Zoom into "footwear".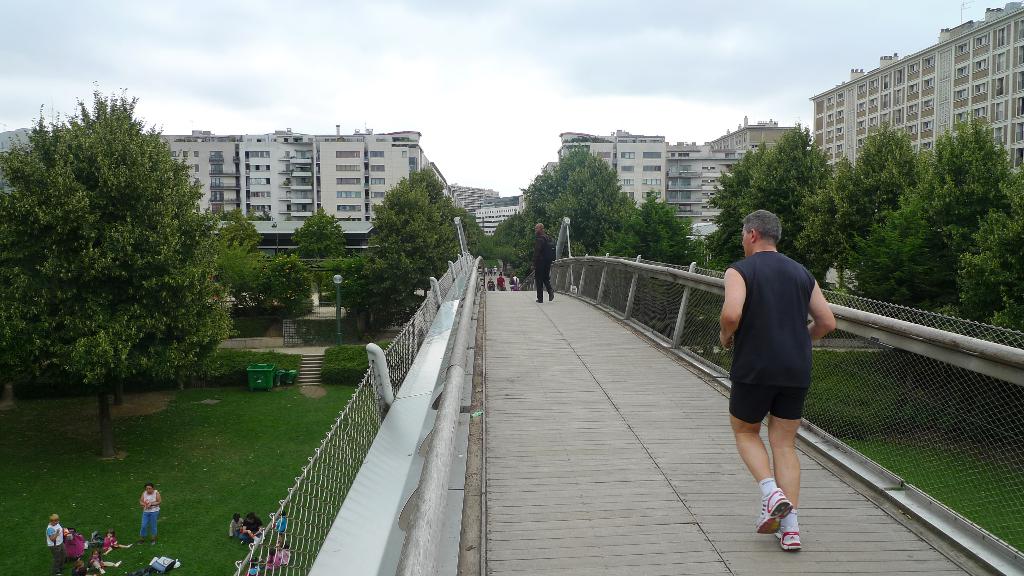
Zoom target: locate(129, 543, 136, 549).
